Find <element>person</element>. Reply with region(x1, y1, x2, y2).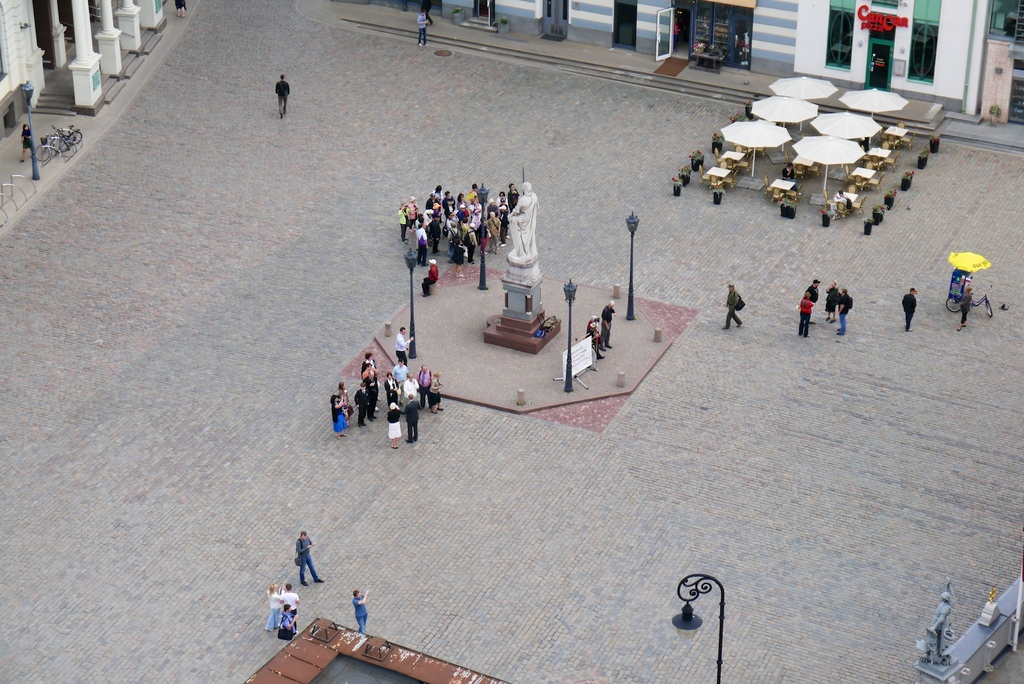
region(957, 286, 970, 330).
